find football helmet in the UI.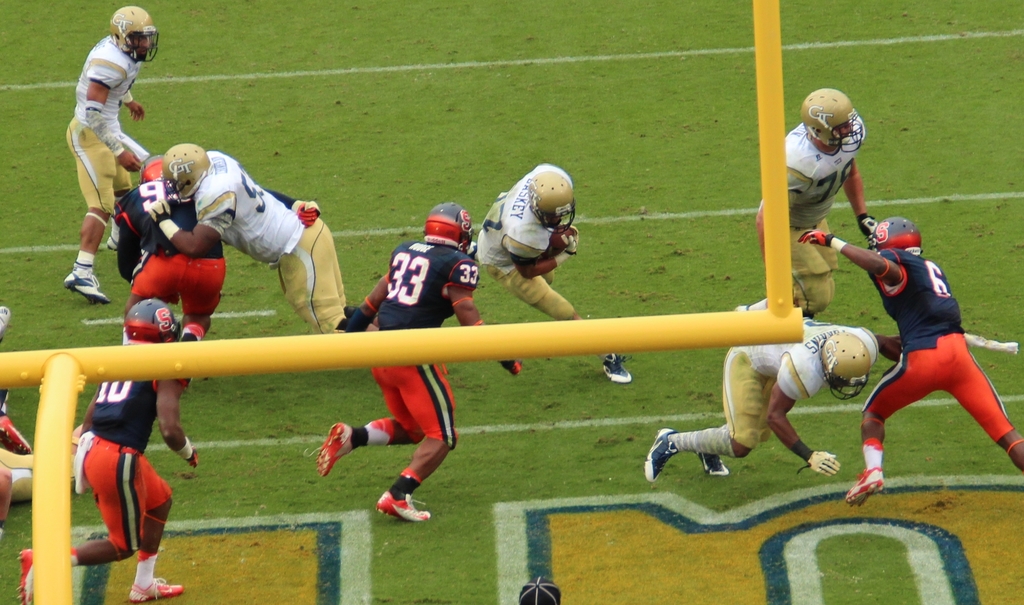
UI element at (136,151,163,185).
